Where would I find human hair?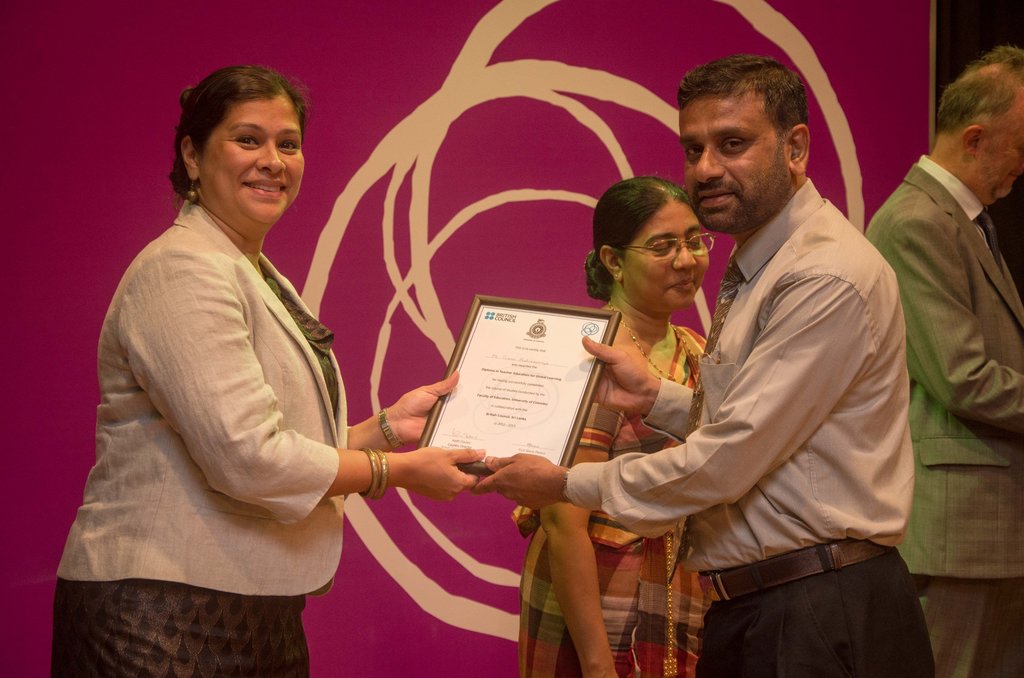
At 934 47 1023 133.
